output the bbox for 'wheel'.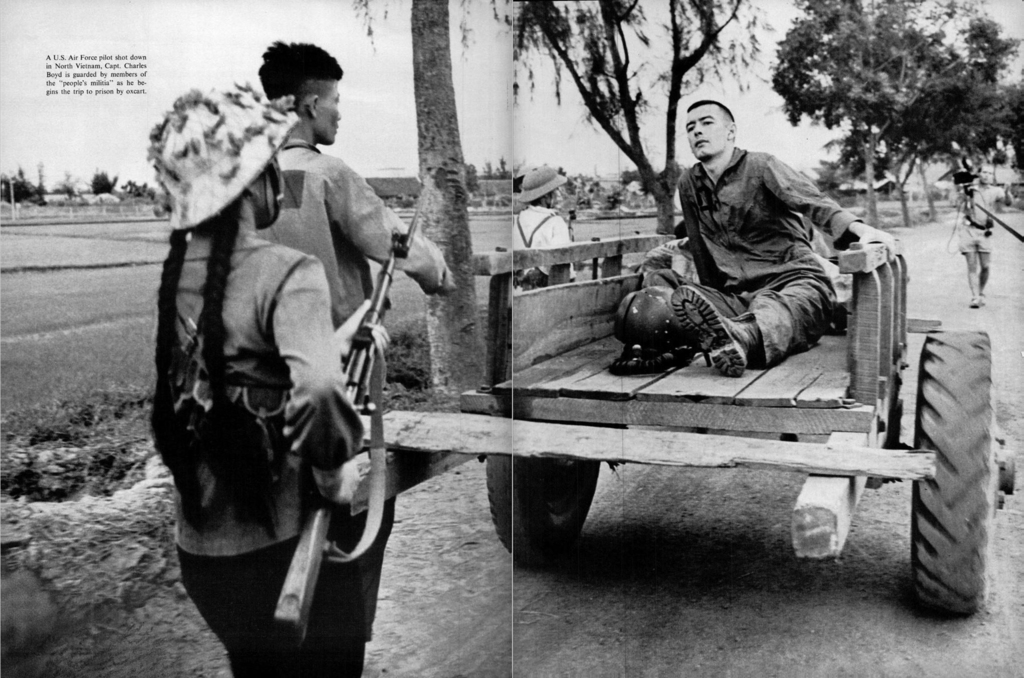
508:463:592:560.
